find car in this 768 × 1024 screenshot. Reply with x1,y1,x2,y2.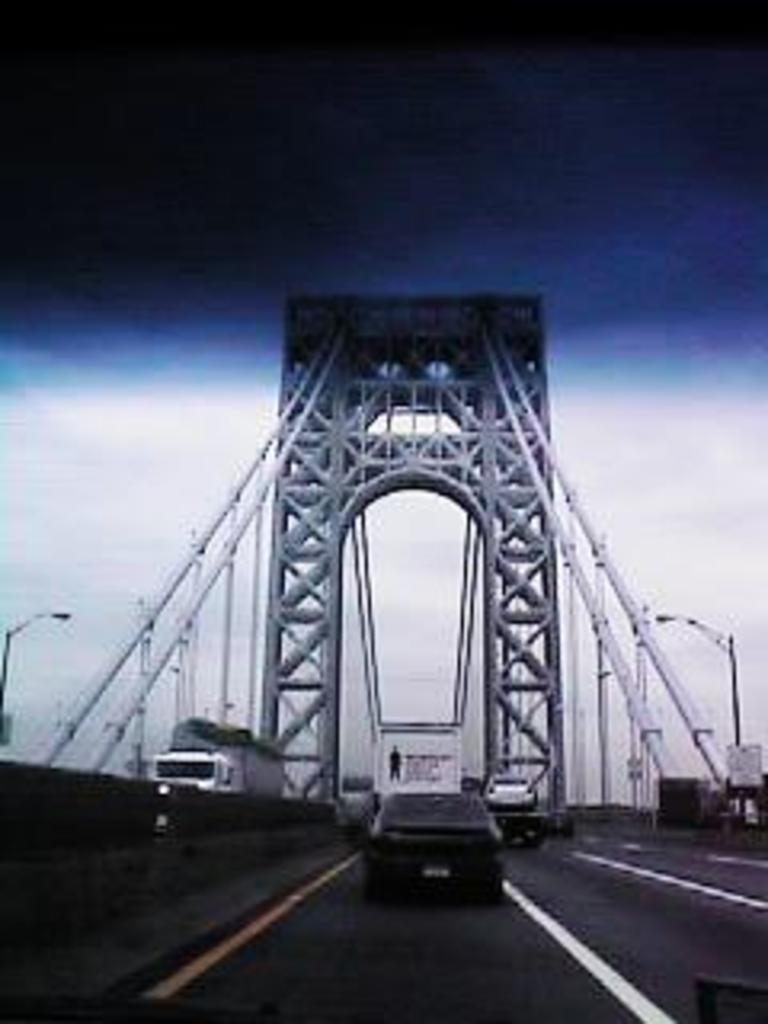
483,774,538,810.
